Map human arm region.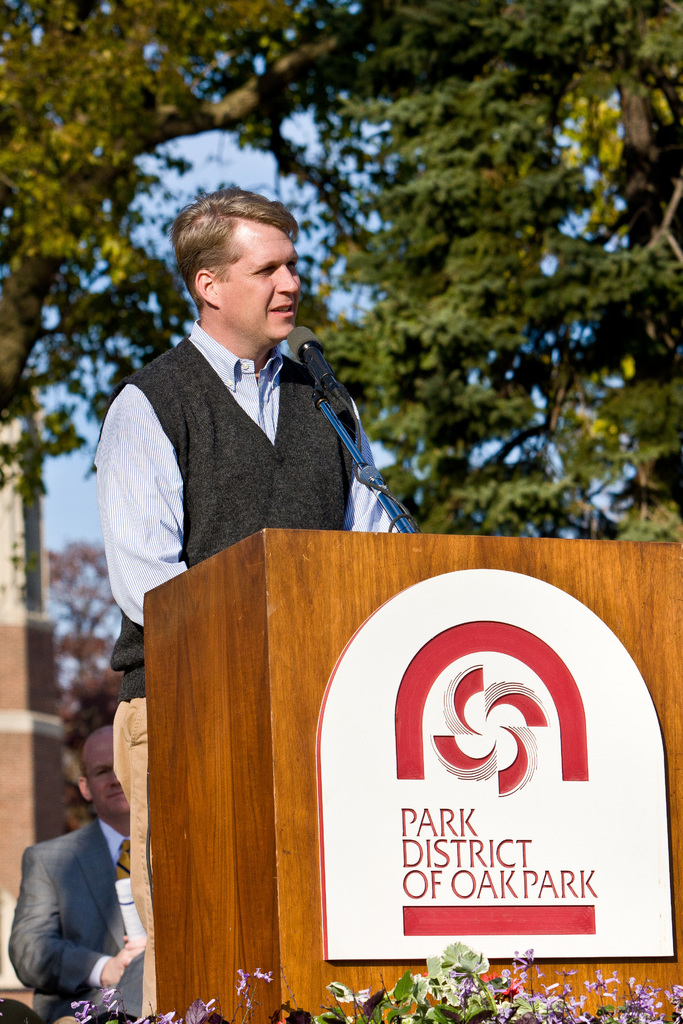
Mapped to (left=81, top=363, right=210, bottom=607).
